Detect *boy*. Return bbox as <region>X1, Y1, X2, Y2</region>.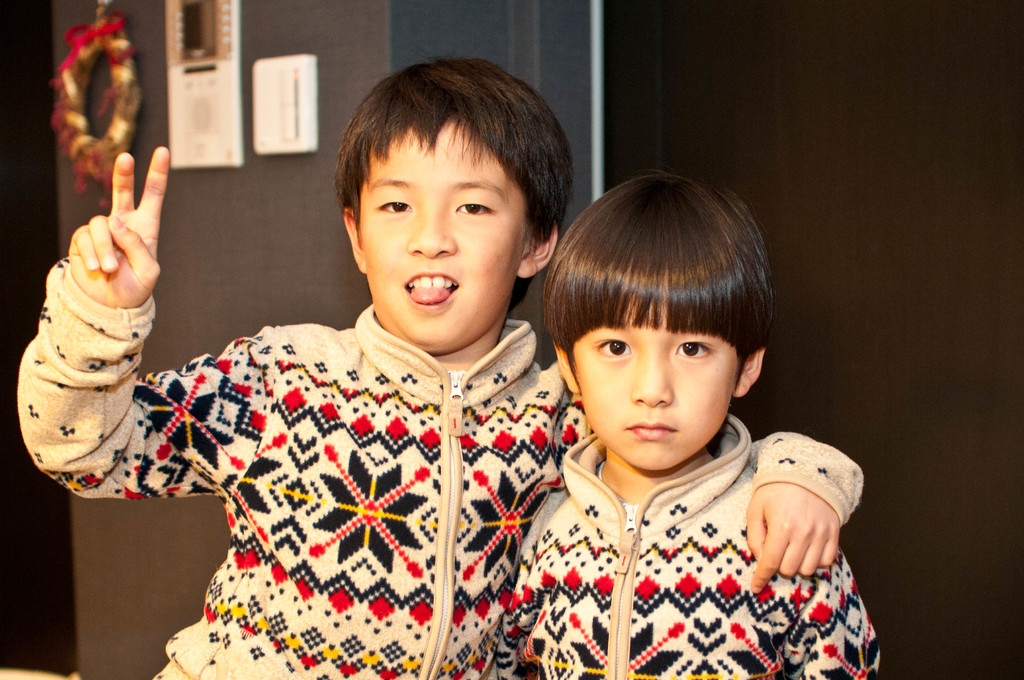
<region>18, 58, 865, 679</region>.
